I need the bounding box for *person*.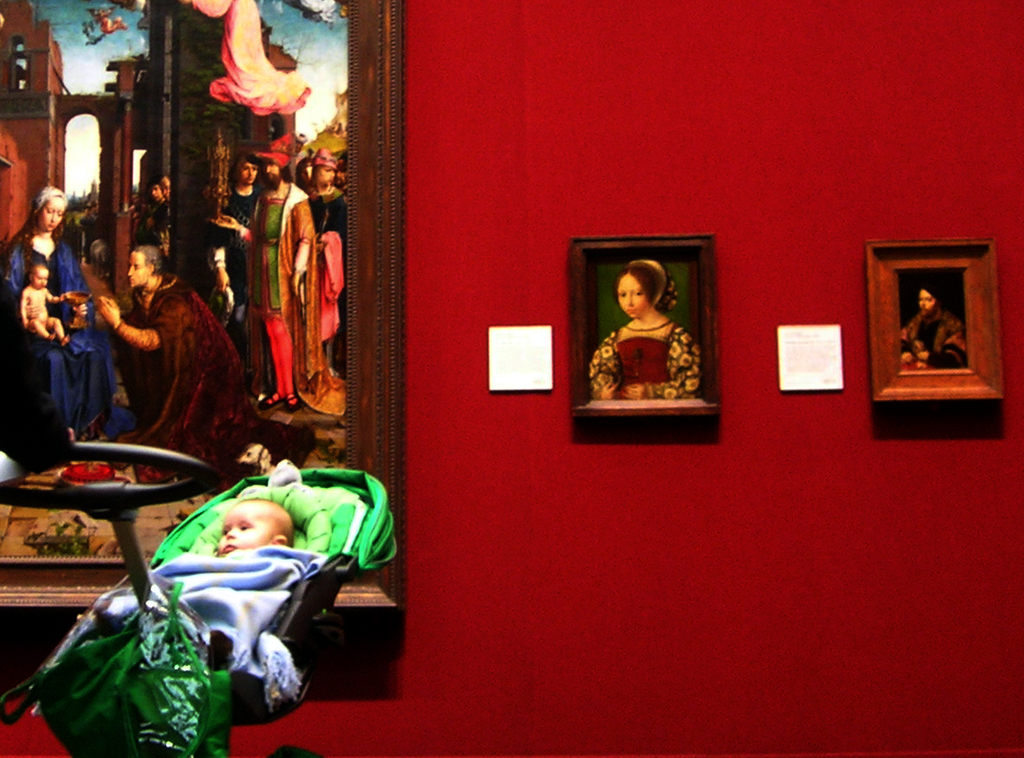
Here it is: x1=212 y1=133 x2=314 y2=404.
